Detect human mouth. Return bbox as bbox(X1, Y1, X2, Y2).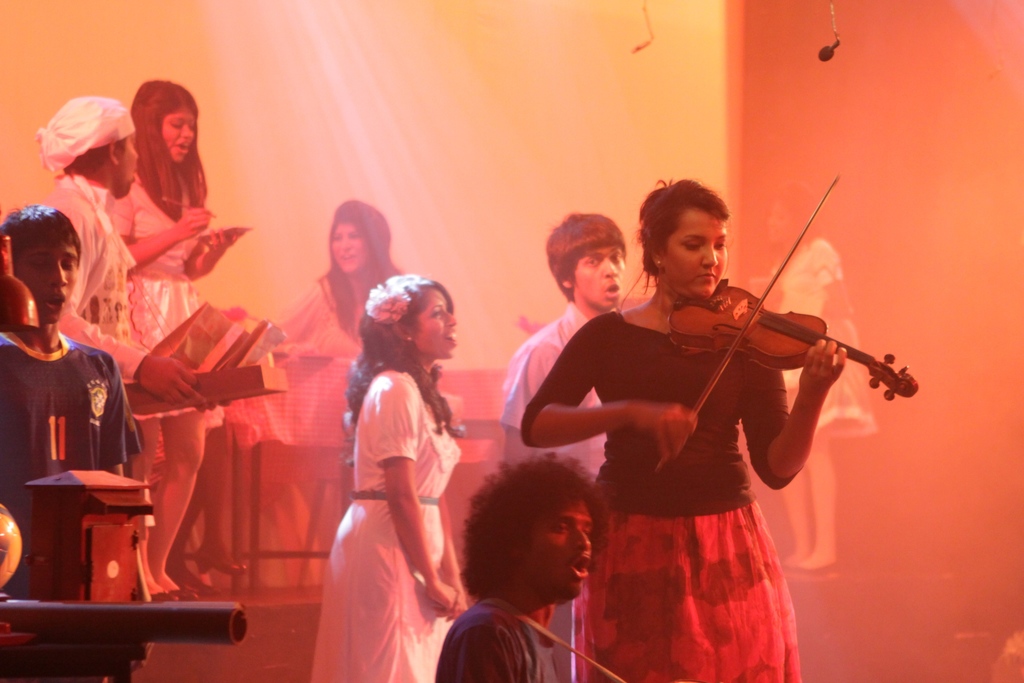
bbox(696, 272, 718, 281).
